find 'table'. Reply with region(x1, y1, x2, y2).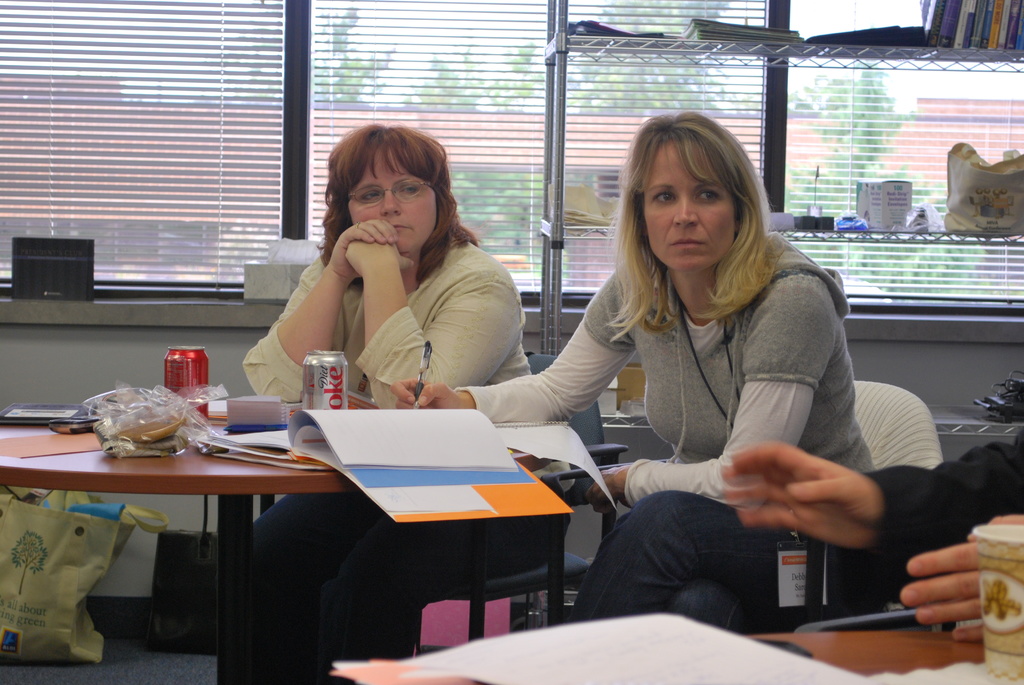
region(362, 628, 1010, 684).
